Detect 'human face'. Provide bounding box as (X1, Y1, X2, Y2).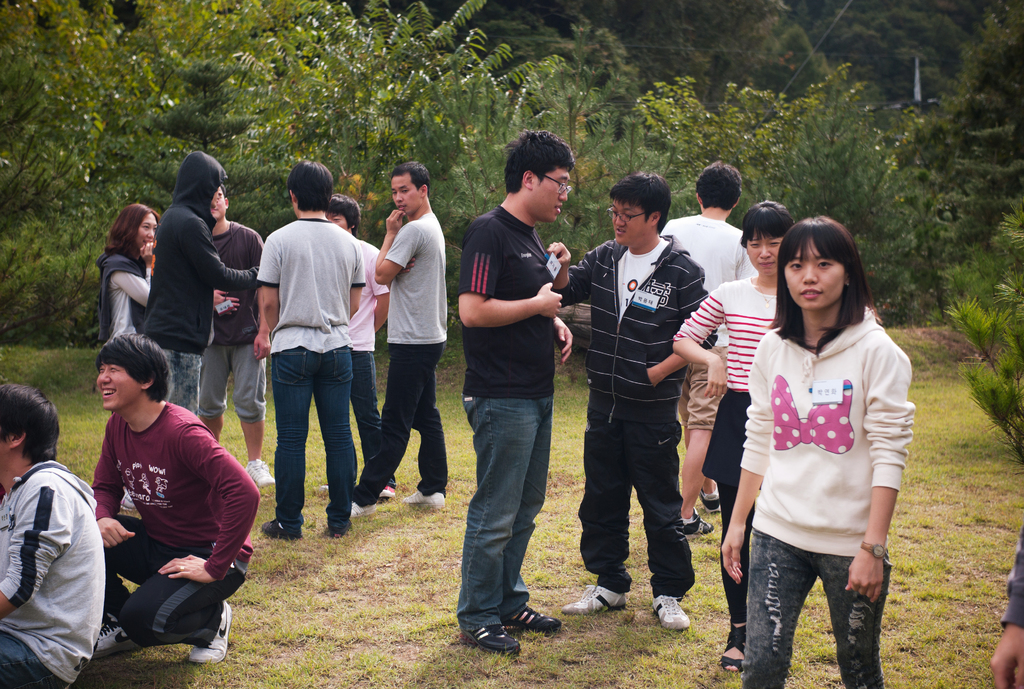
(392, 175, 426, 216).
